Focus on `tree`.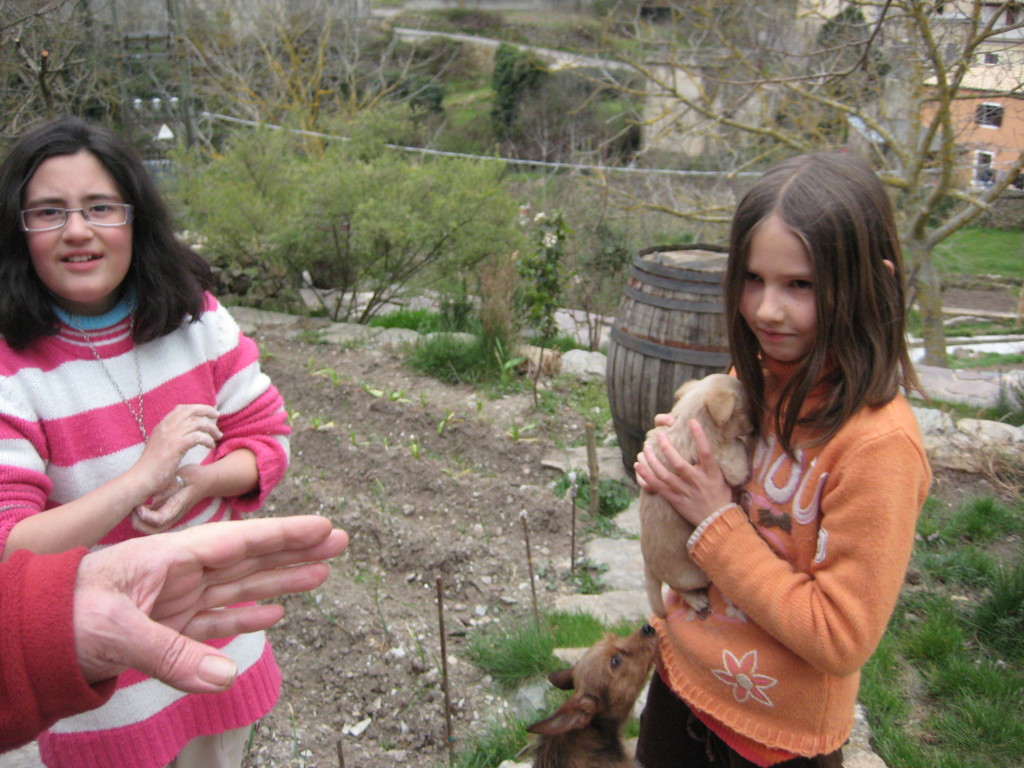
Focused at (x1=553, y1=0, x2=1023, y2=371).
